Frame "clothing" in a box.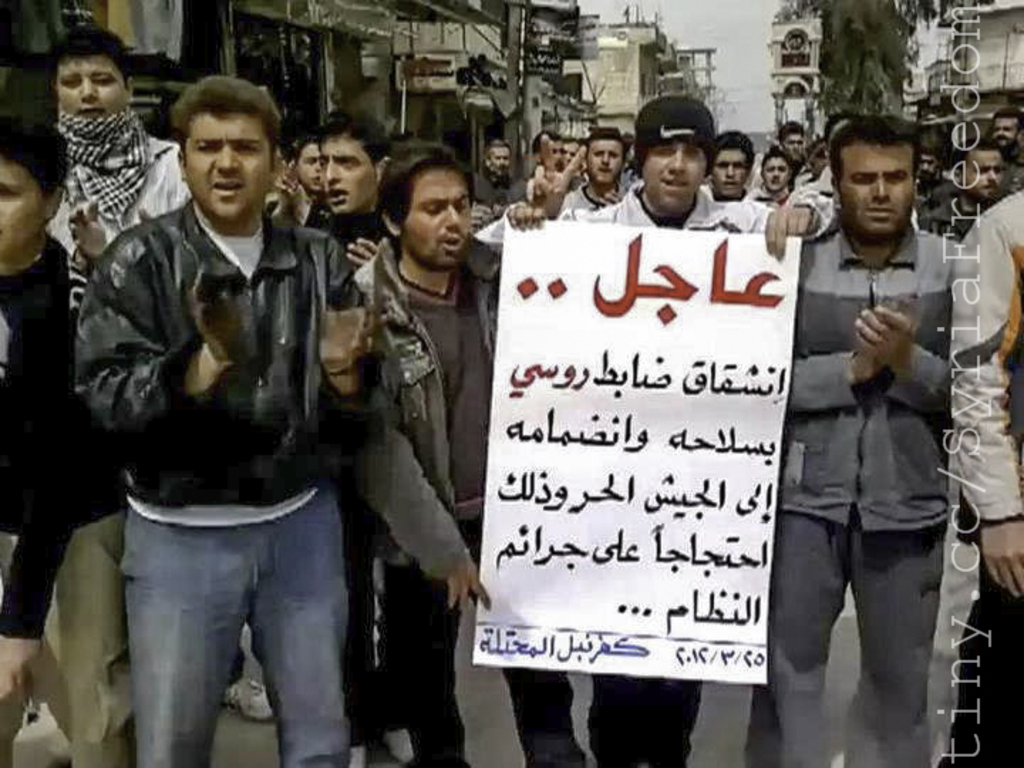
701, 185, 767, 202.
